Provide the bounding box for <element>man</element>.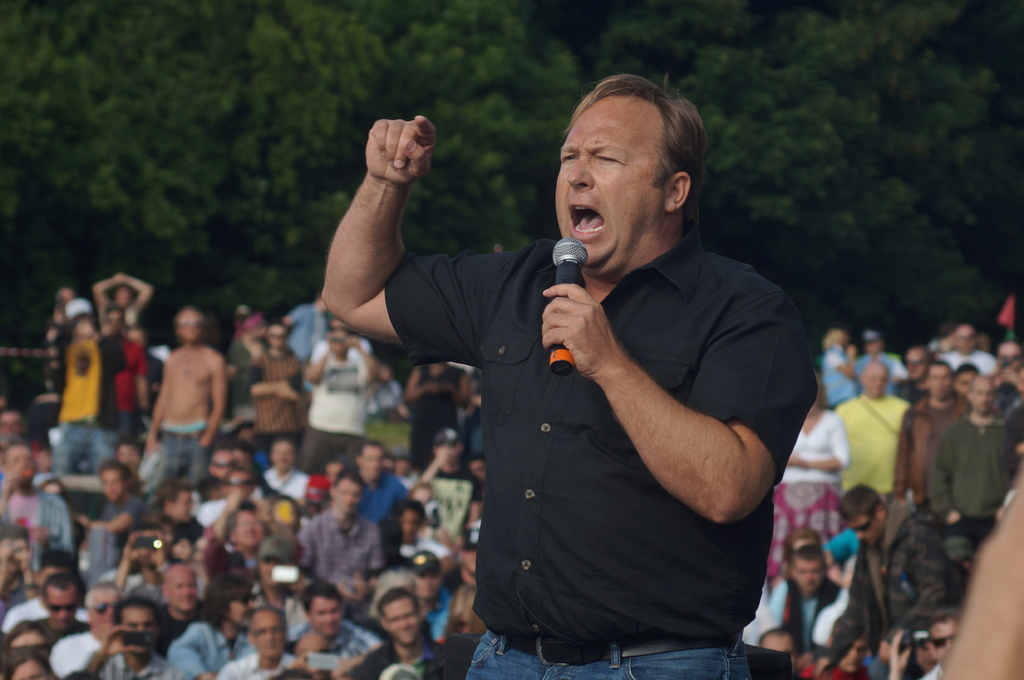
(left=299, top=320, right=393, bottom=455).
